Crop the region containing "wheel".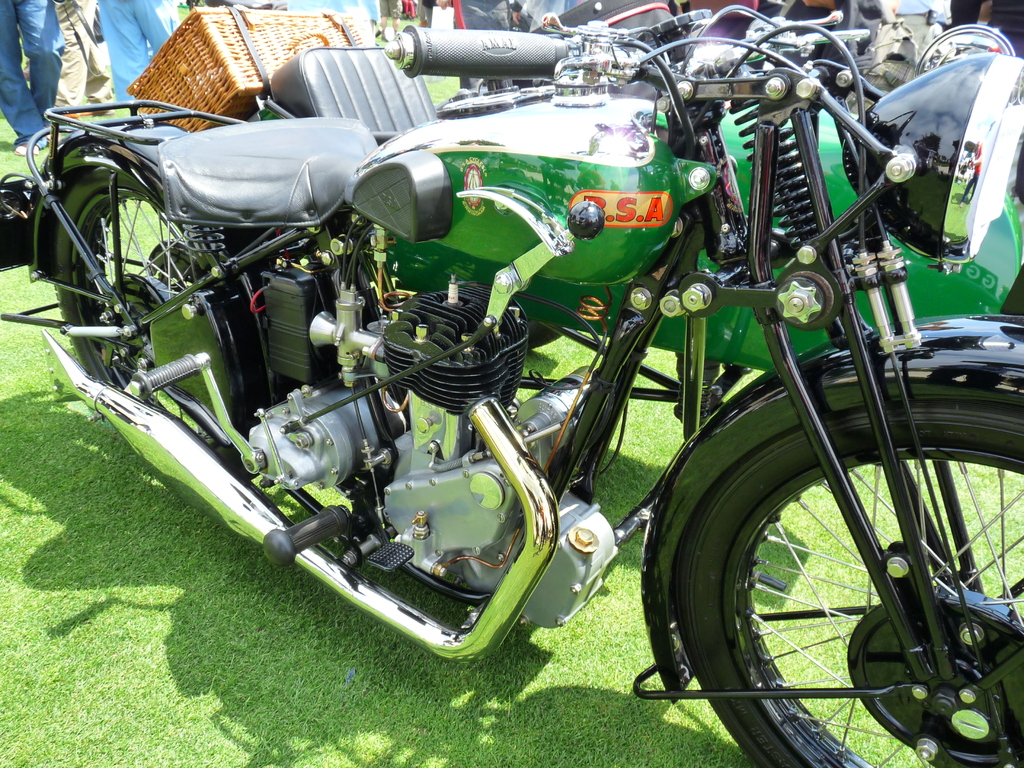
Crop region: locate(646, 412, 1004, 738).
